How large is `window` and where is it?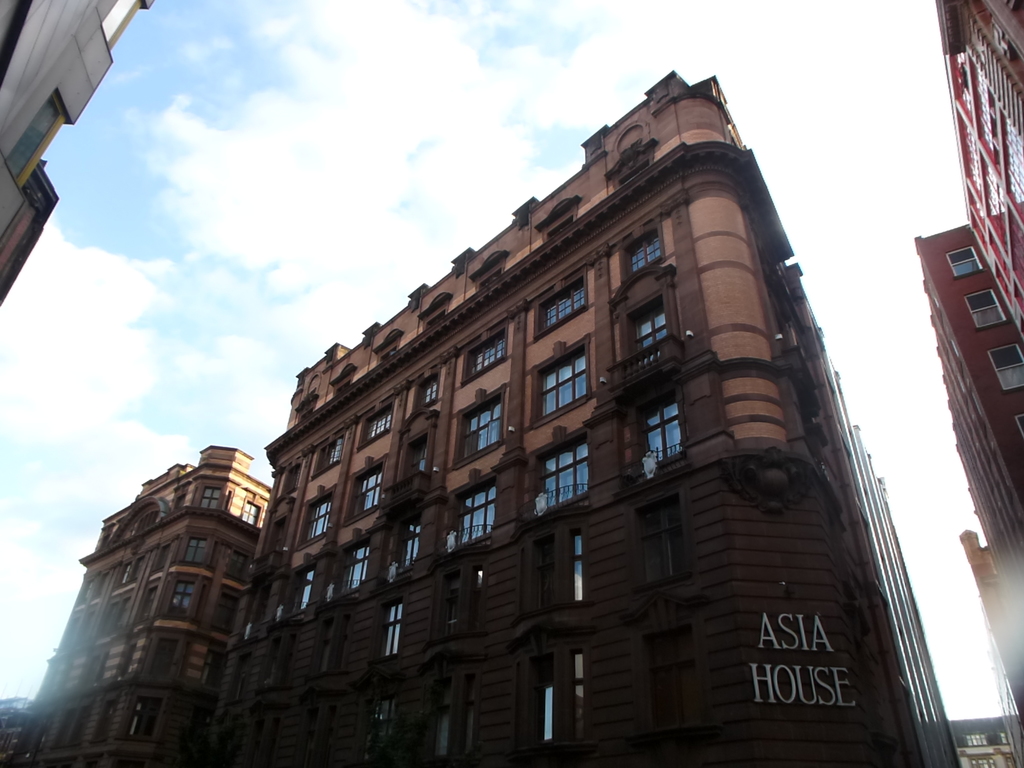
Bounding box: 534:336:596:422.
